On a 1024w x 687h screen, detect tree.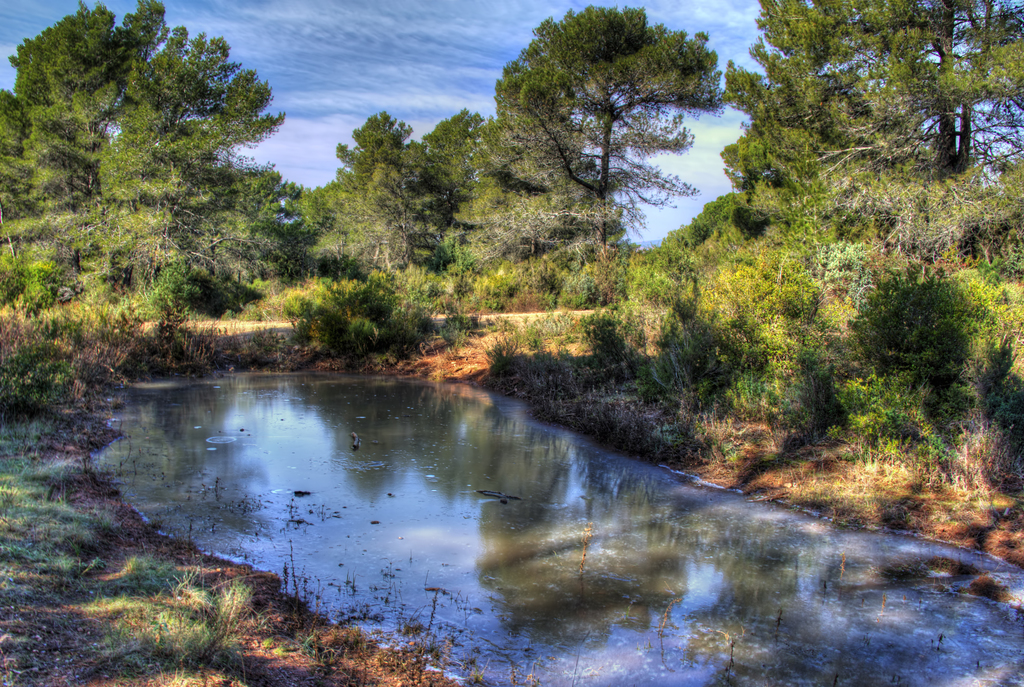
rect(8, 0, 287, 174).
